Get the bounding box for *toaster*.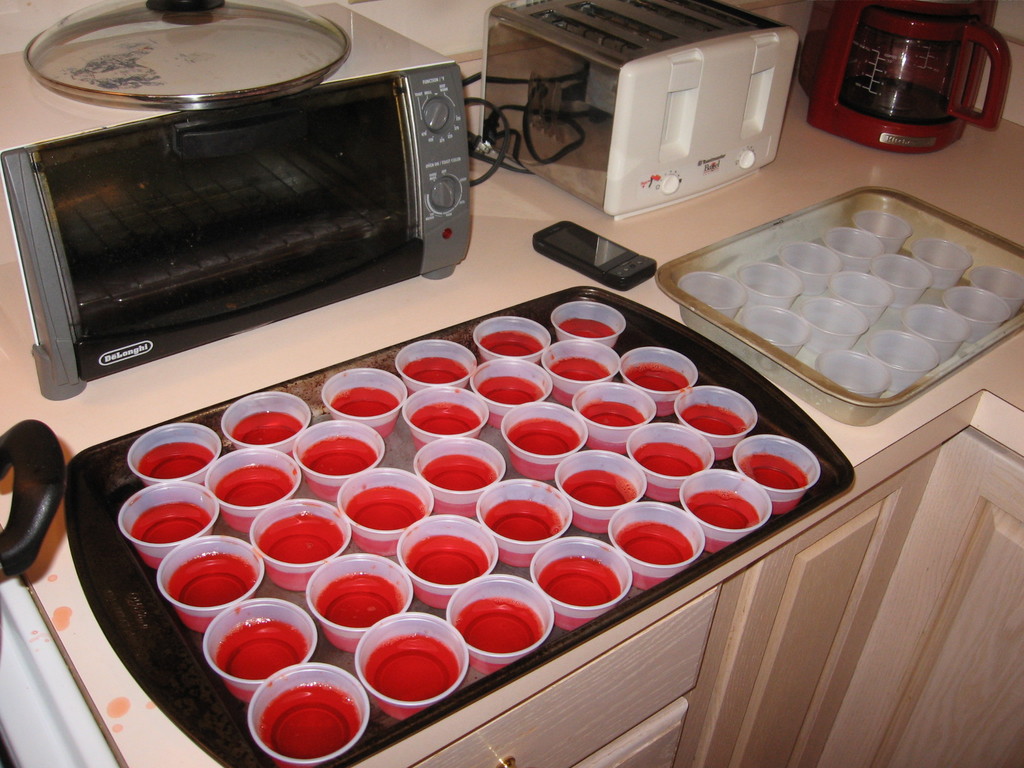
[x1=457, y1=3, x2=799, y2=221].
